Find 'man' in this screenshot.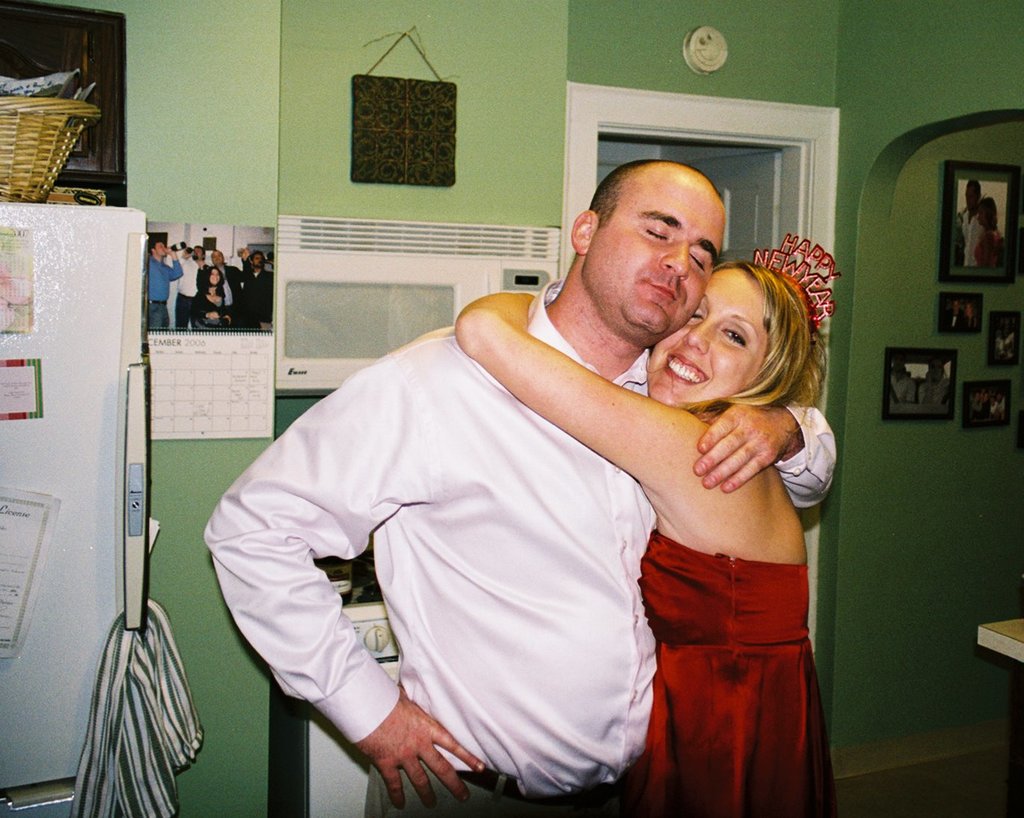
The bounding box for 'man' is detection(916, 355, 948, 404).
